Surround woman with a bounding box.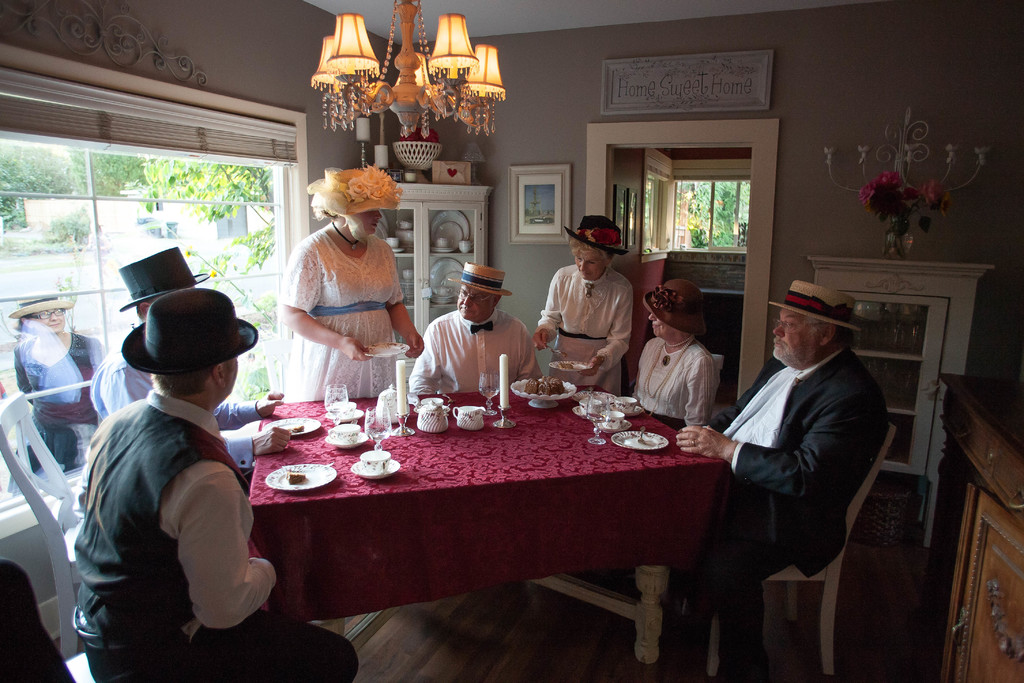
<region>271, 142, 436, 400</region>.
